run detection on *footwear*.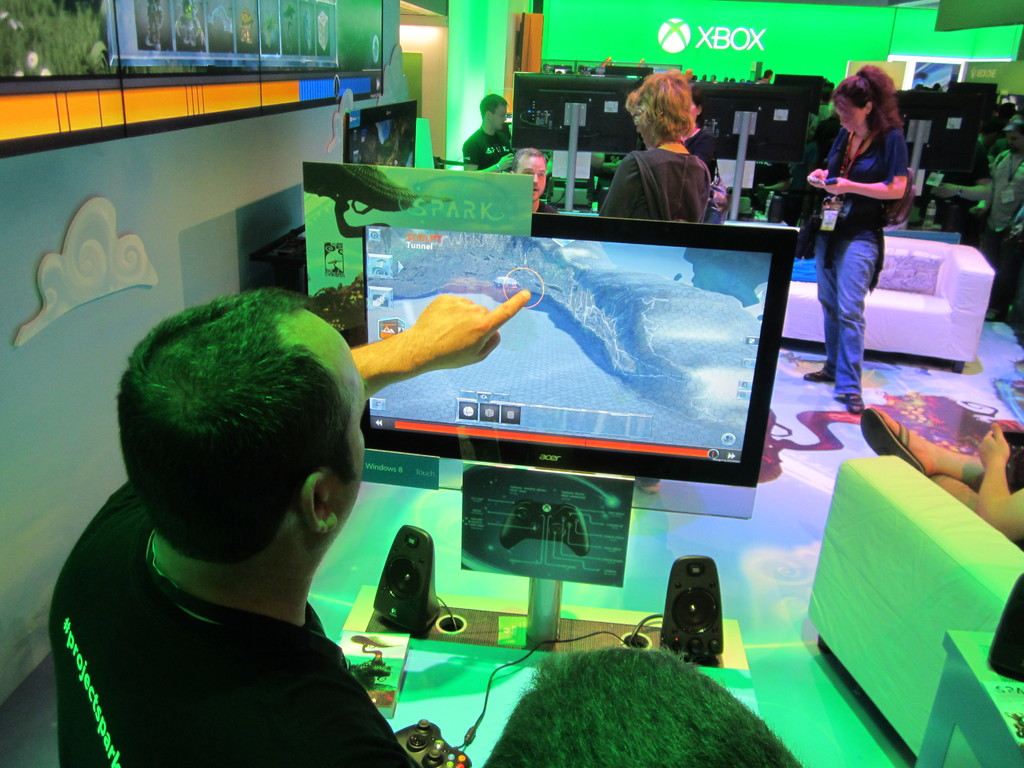
Result: 842 387 861 420.
